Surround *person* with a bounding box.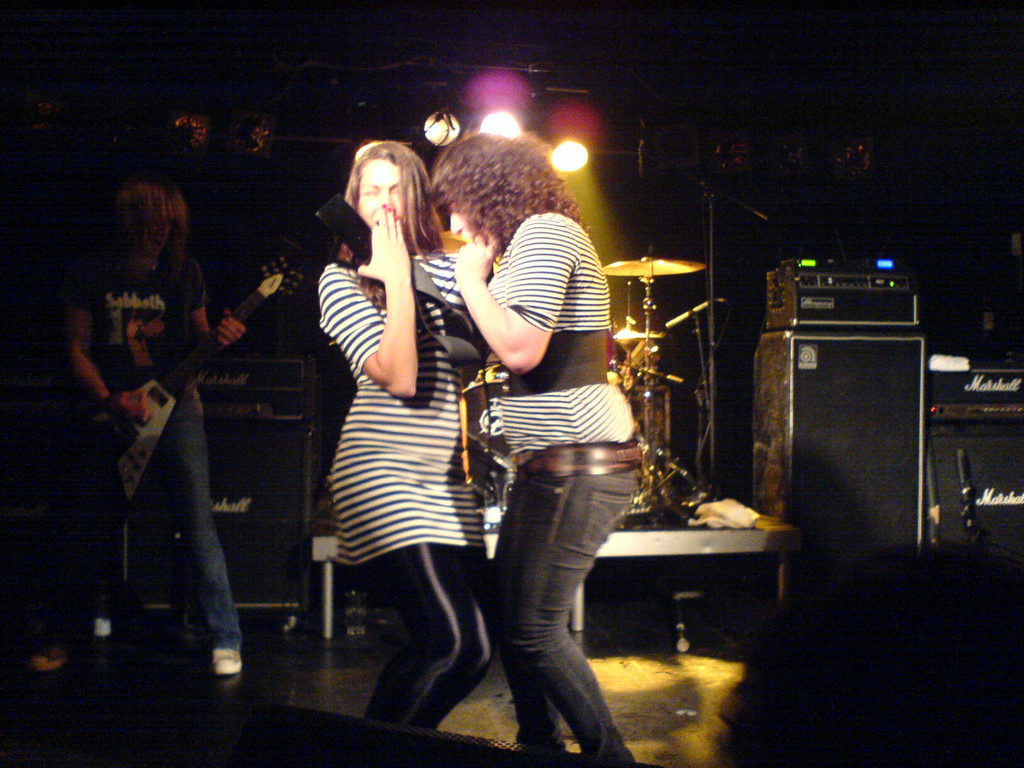
bbox(311, 129, 501, 732).
